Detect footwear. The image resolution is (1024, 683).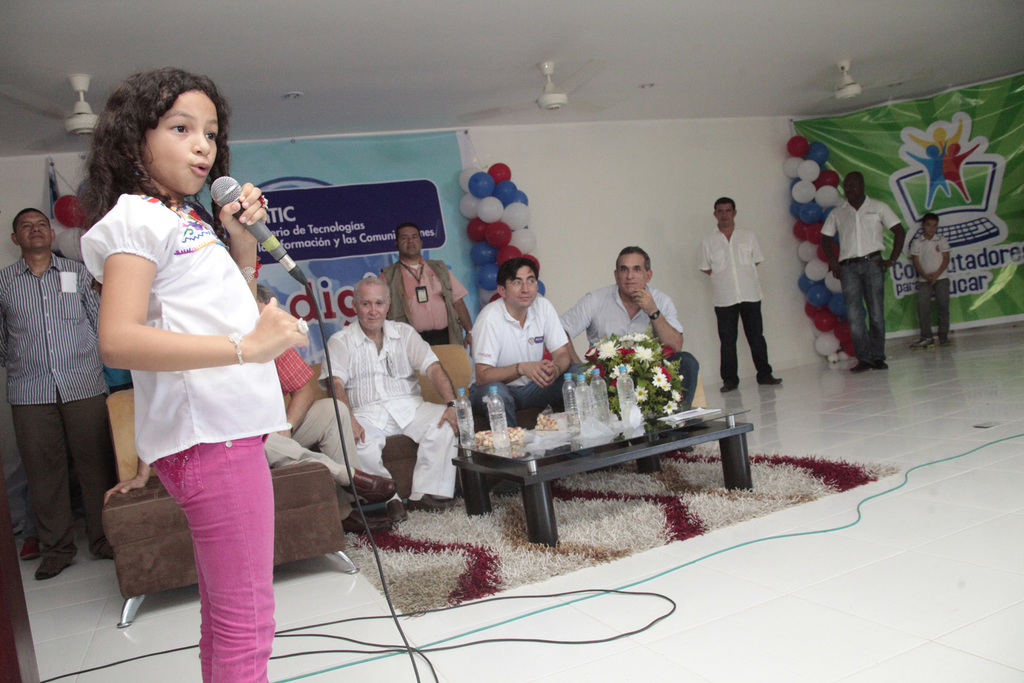
bbox=(338, 509, 401, 538).
